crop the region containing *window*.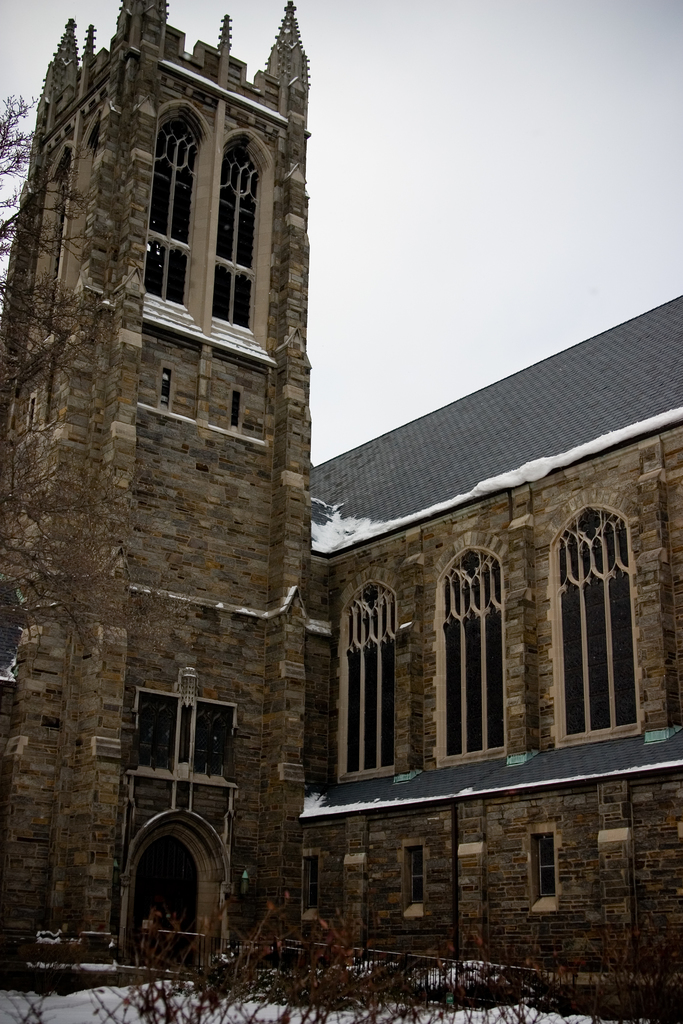
Crop region: rect(534, 837, 557, 899).
